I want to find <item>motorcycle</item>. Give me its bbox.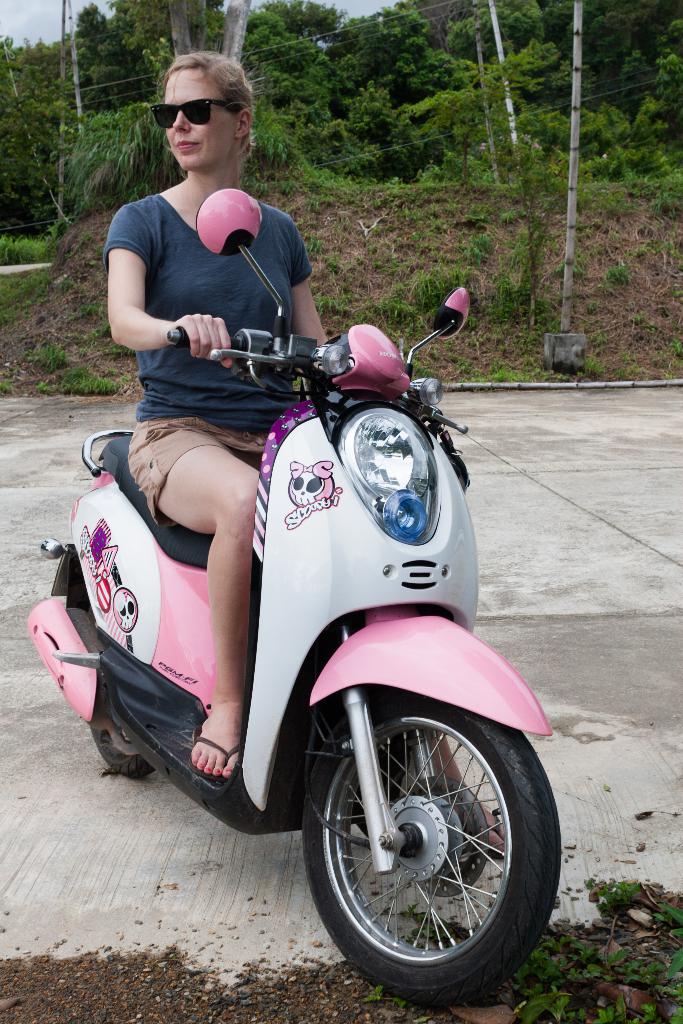
[52,281,470,871].
